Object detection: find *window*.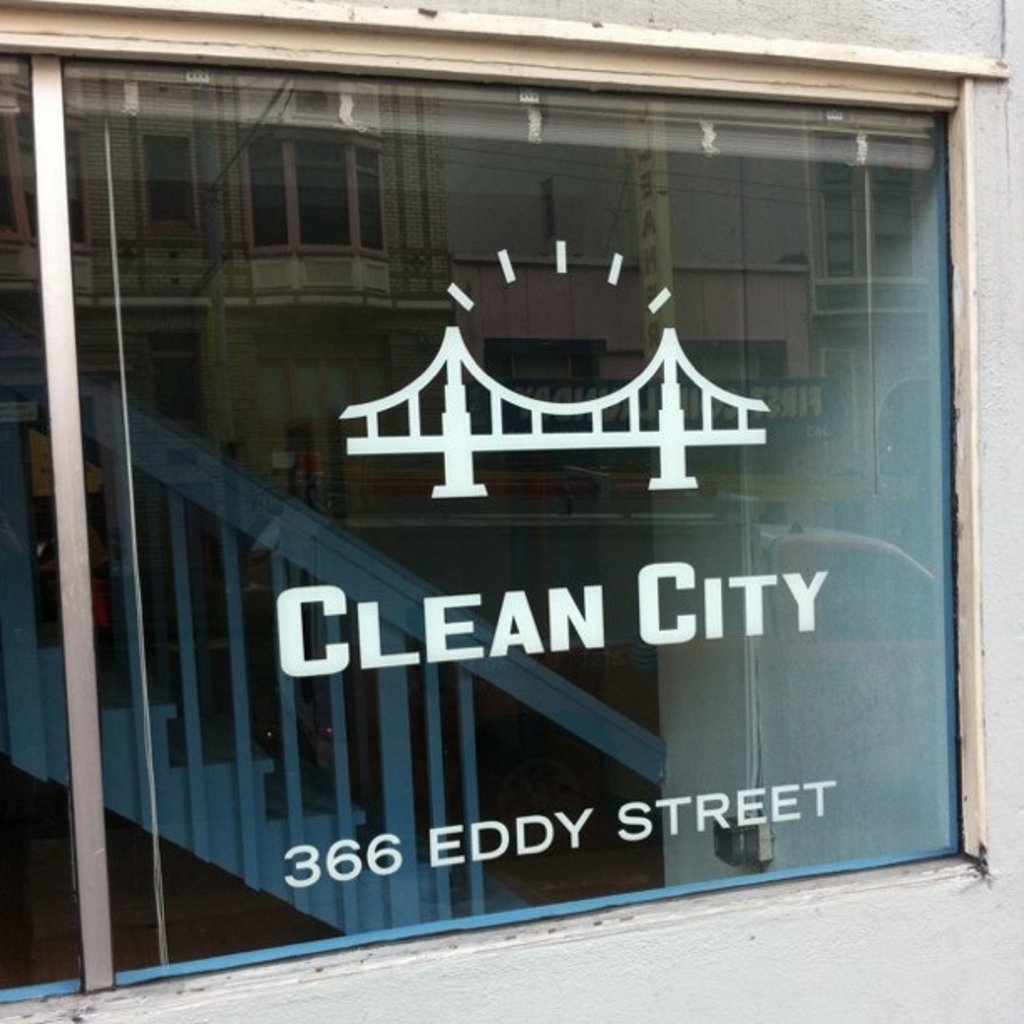
bbox(5, 27, 994, 977).
